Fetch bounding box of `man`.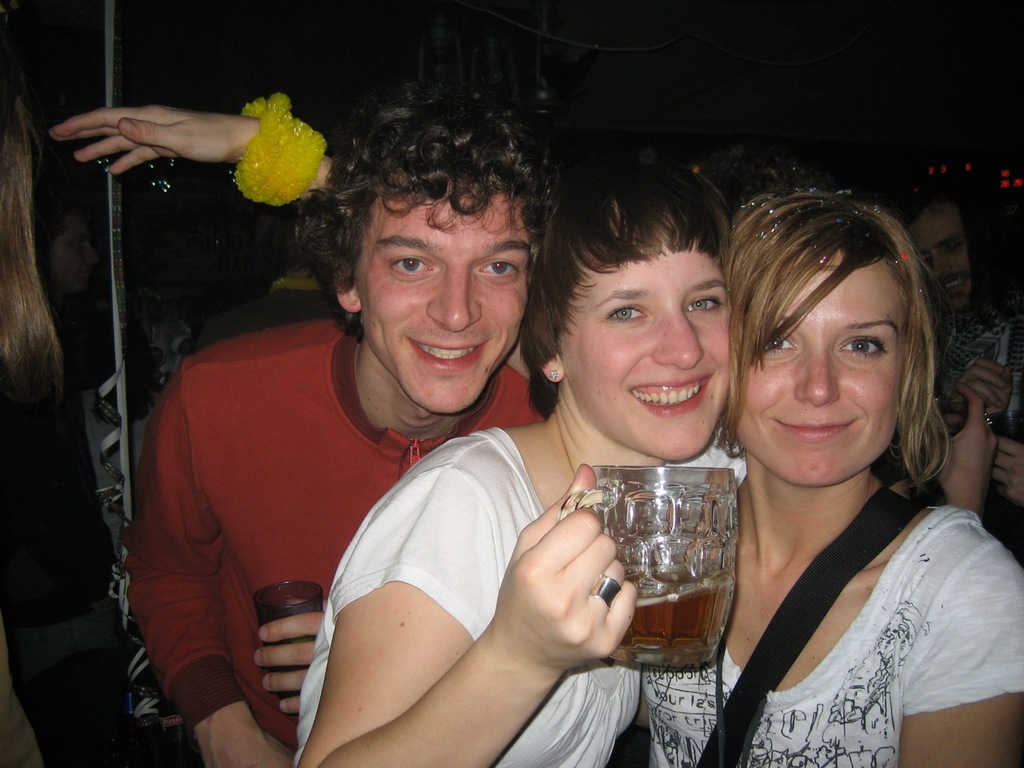
Bbox: [x1=896, y1=182, x2=1023, y2=468].
